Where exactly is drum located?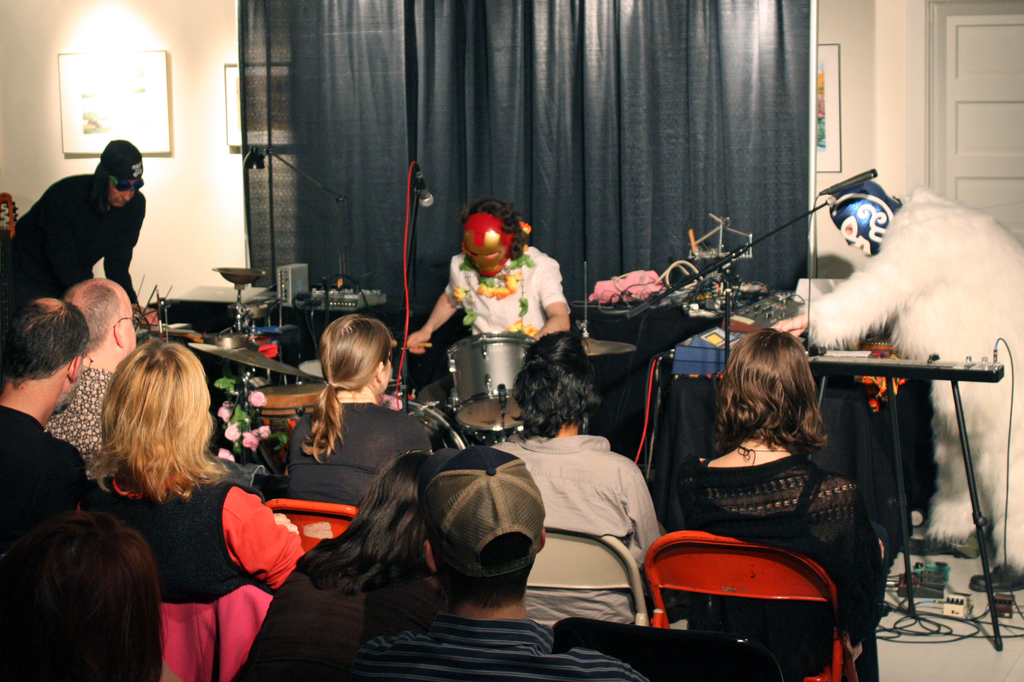
Its bounding box is [x1=250, y1=381, x2=330, y2=454].
